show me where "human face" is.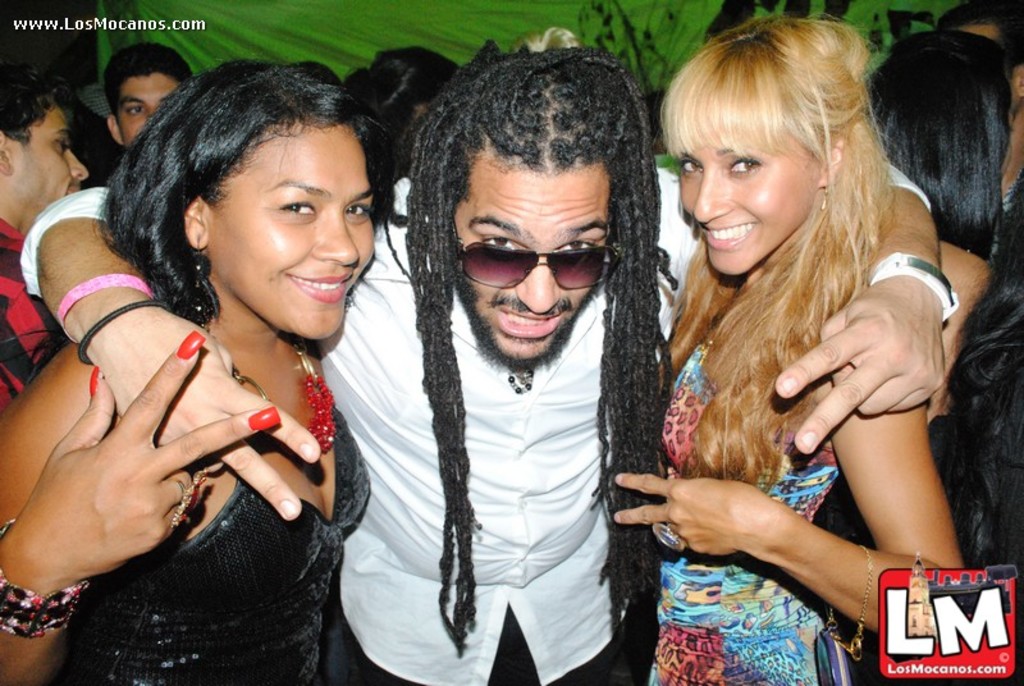
"human face" is at (x1=118, y1=68, x2=179, y2=147).
